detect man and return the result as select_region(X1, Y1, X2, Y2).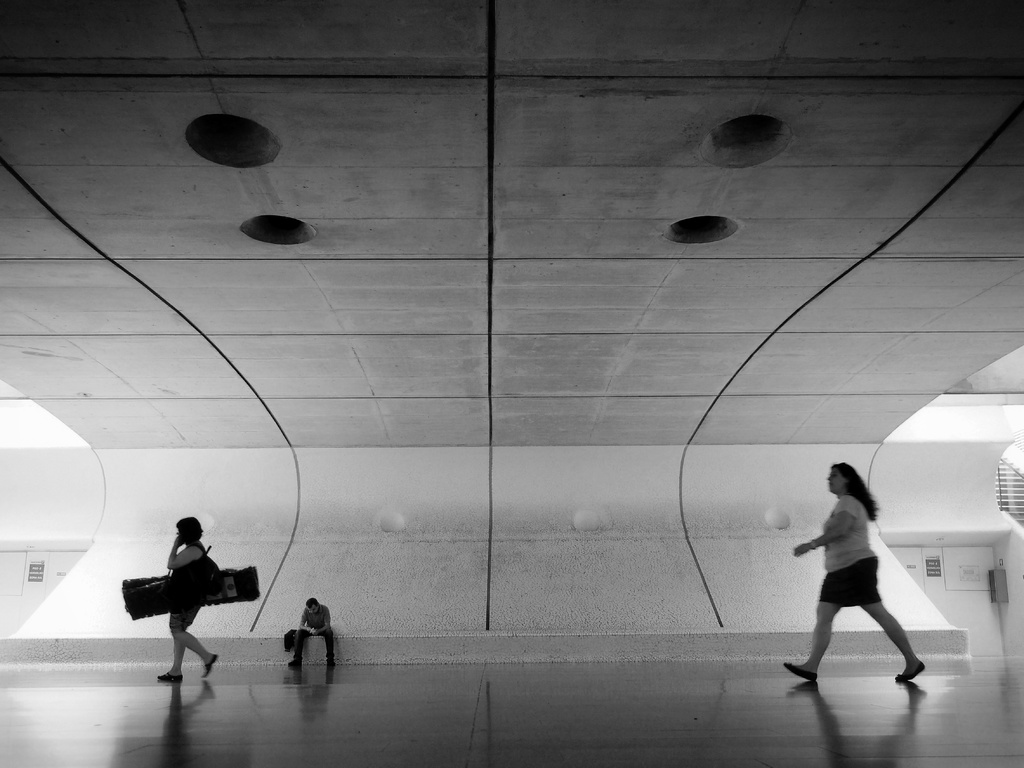
select_region(291, 584, 342, 691).
